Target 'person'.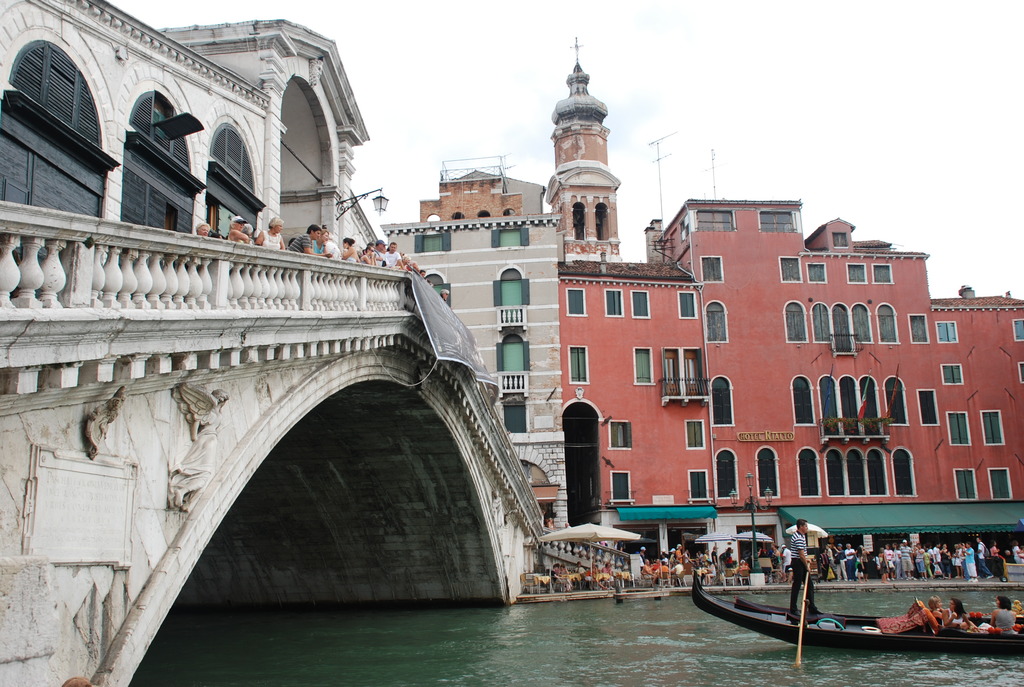
Target region: 365/239/412/271.
